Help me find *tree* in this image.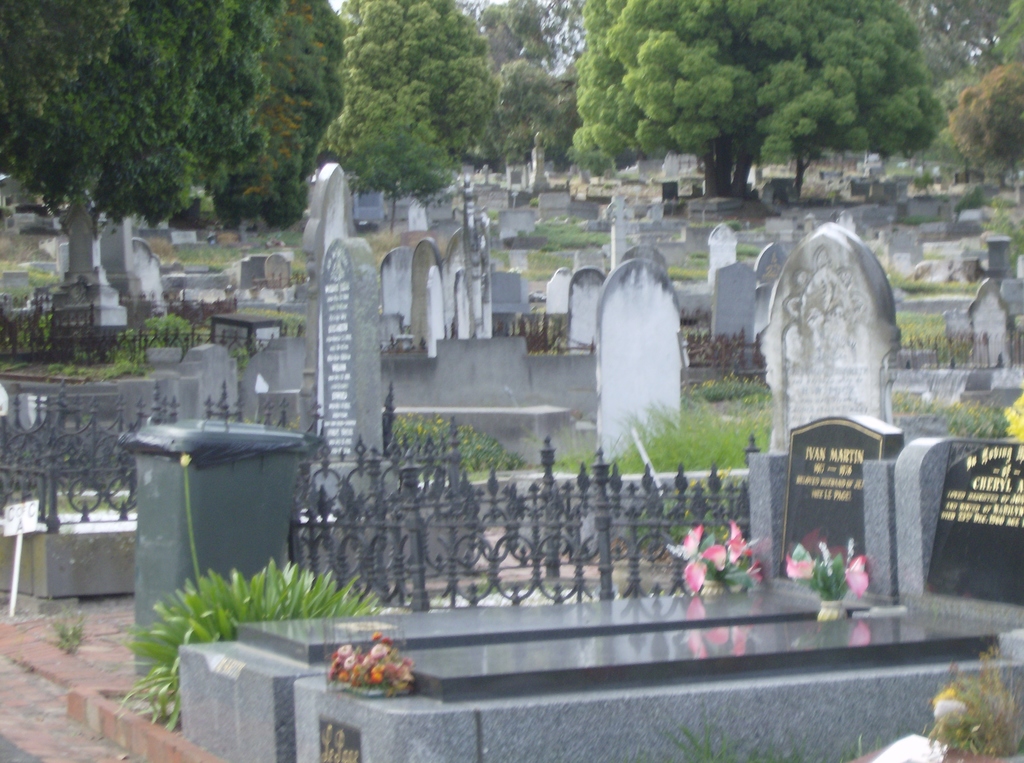
Found it: rect(904, 0, 1015, 92).
